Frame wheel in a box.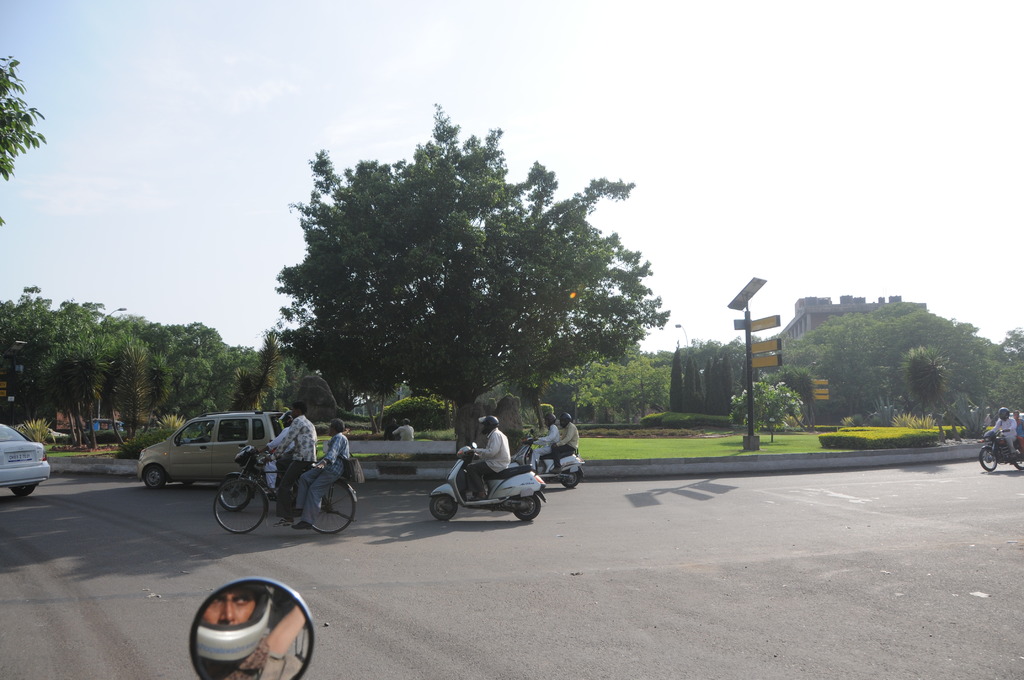
429/492/457/519.
